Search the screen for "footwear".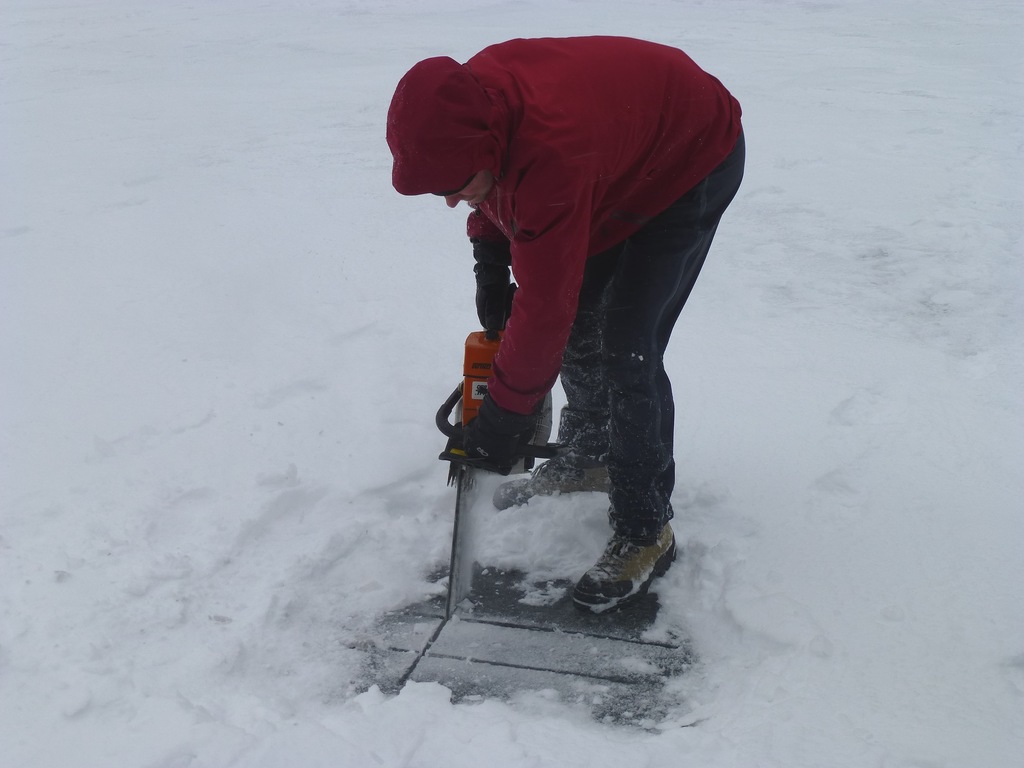
Found at region(572, 532, 669, 618).
